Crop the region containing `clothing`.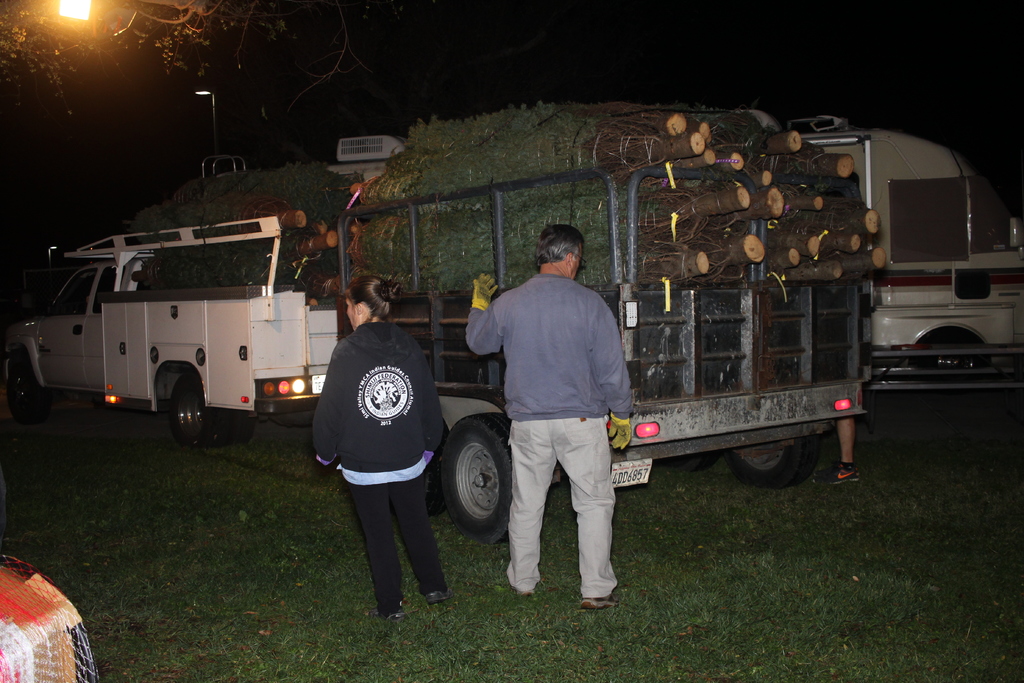
Crop region: [x1=483, y1=239, x2=644, y2=586].
